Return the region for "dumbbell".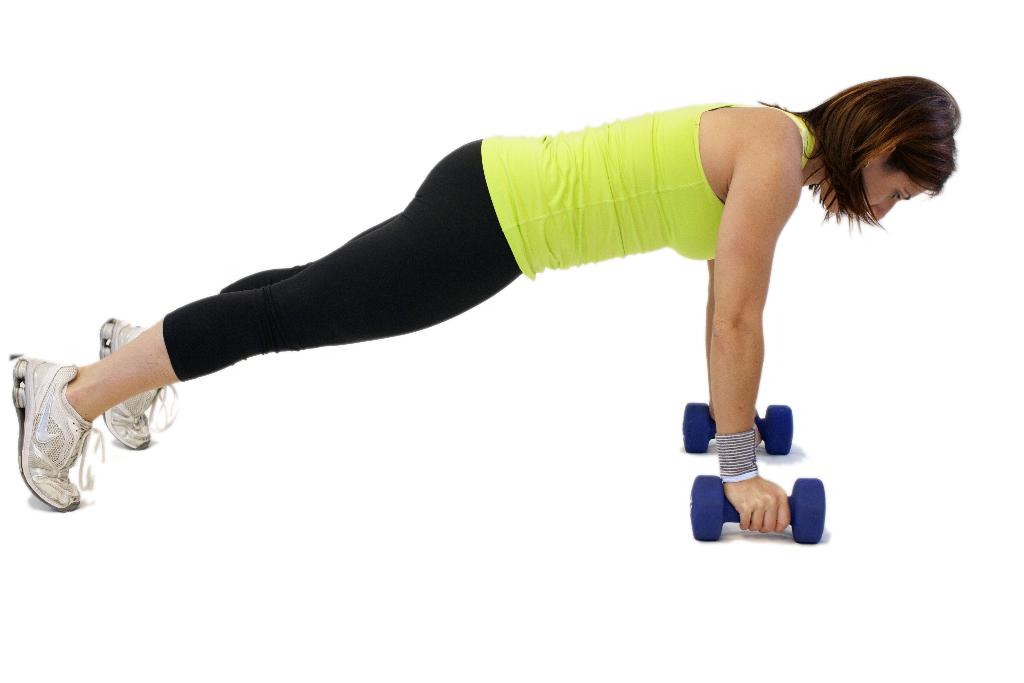
<box>686,474,826,543</box>.
